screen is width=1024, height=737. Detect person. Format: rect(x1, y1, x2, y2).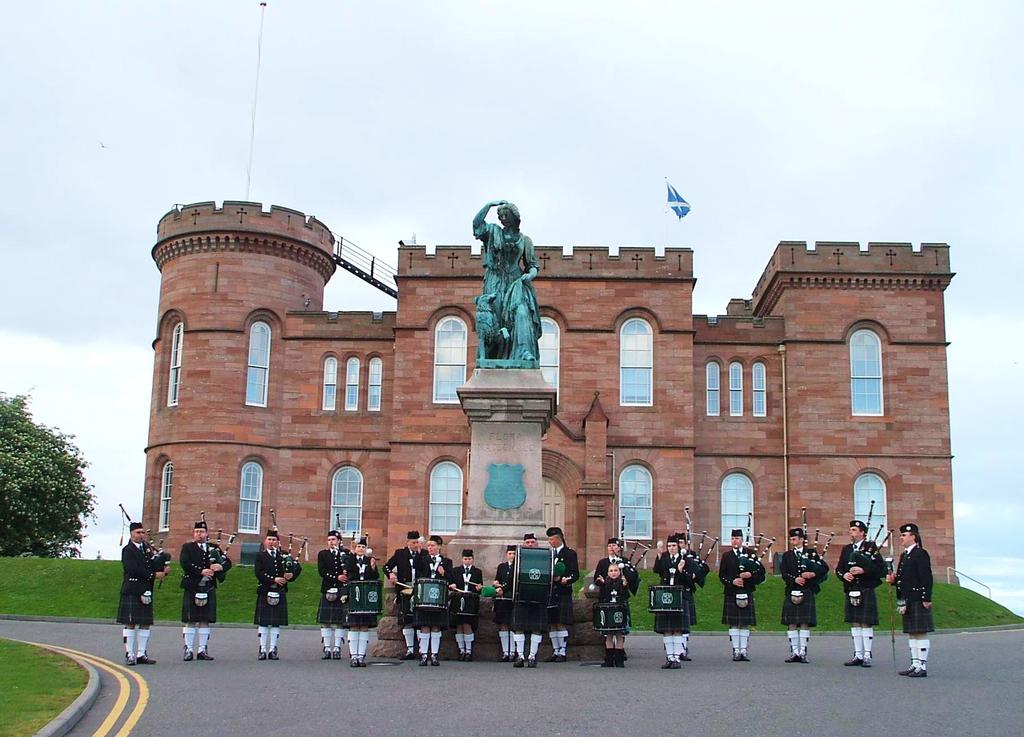
rect(592, 562, 630, 666).
